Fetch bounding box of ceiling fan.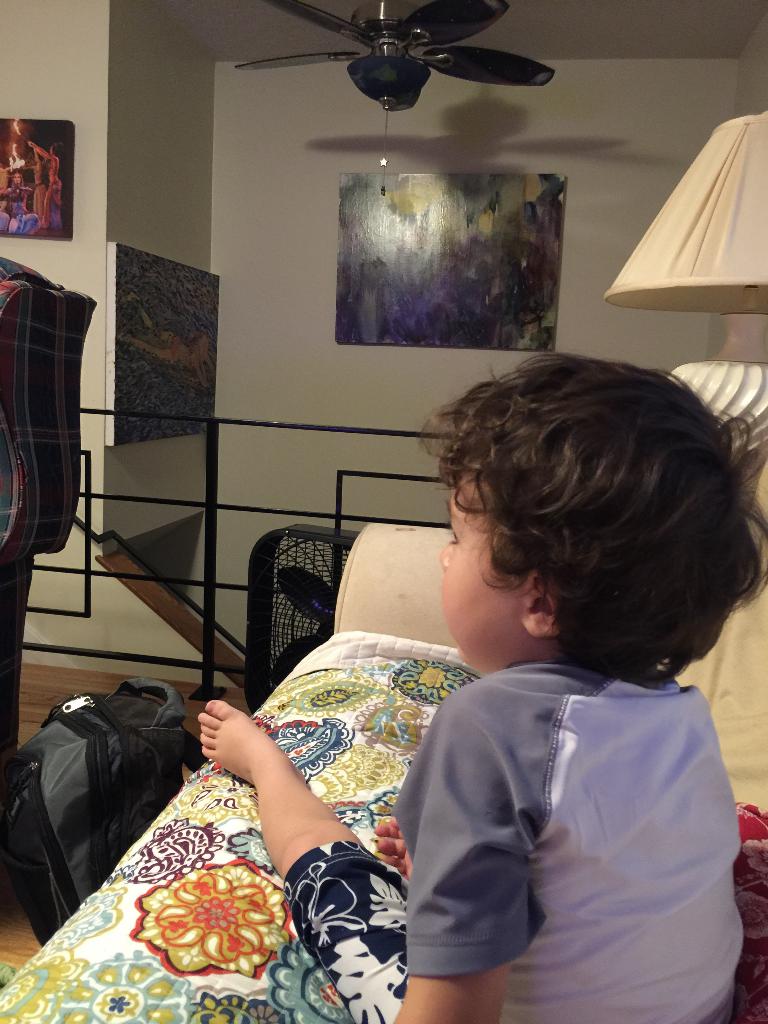
Bbox: BBox(232, 0, 556, 201).
